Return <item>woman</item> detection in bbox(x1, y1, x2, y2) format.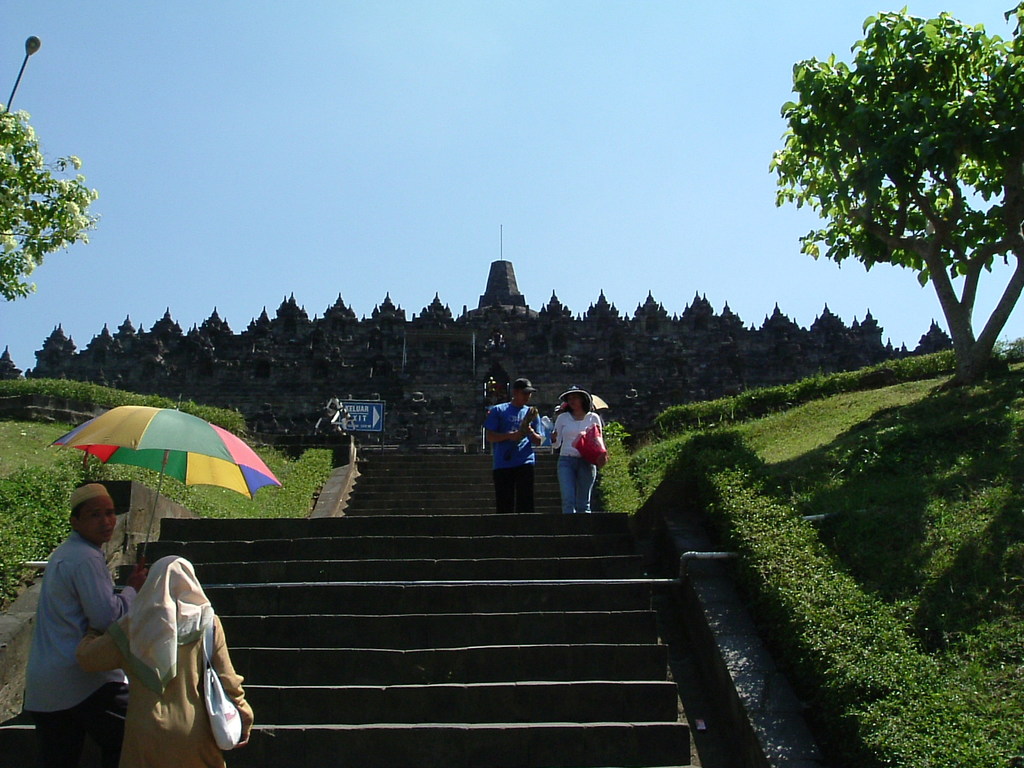
bbox(544, 391, 600, 504).
